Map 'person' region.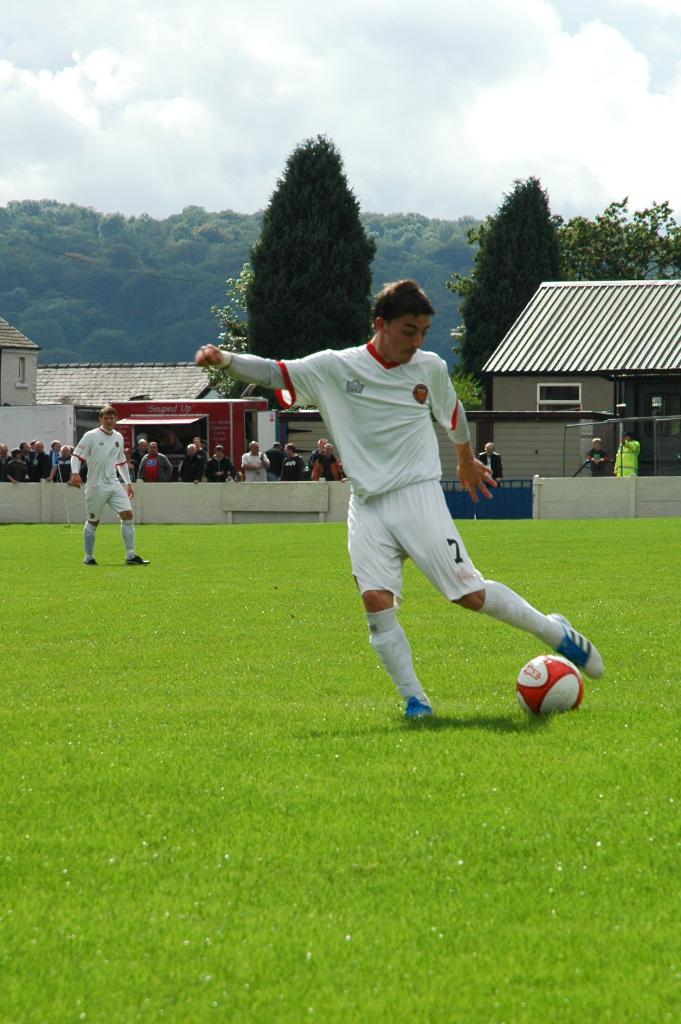
Mapped to x1=477 y1=438 x2=508 y2=489.
